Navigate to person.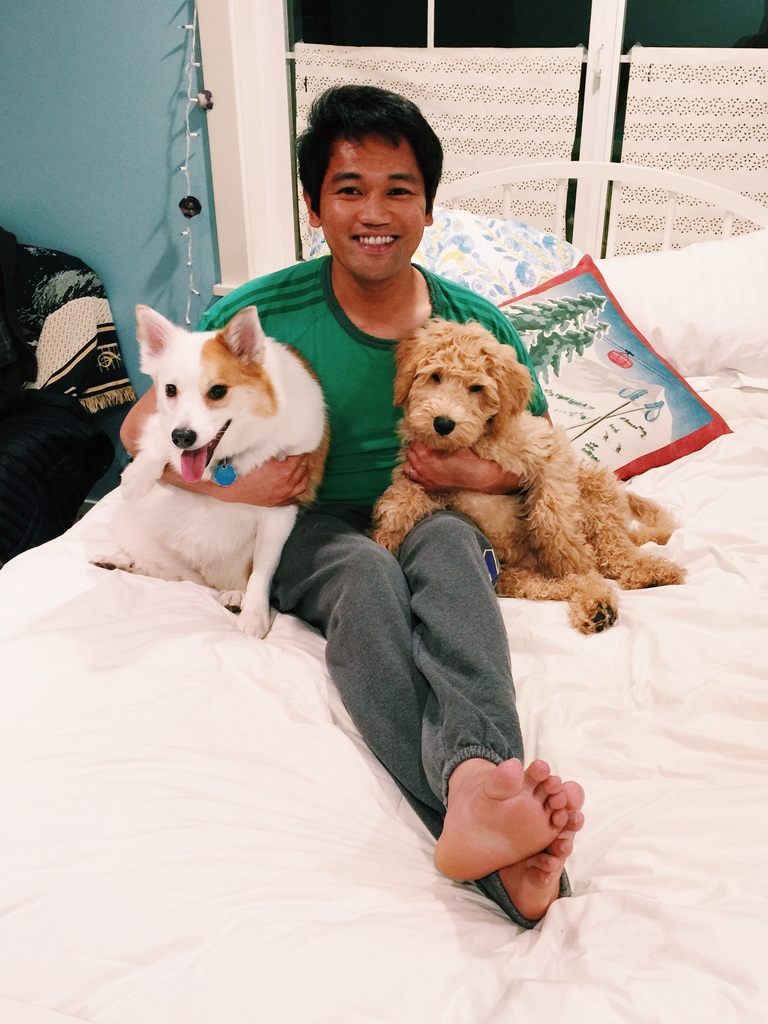
Navigation target: 114,85,589,932.
